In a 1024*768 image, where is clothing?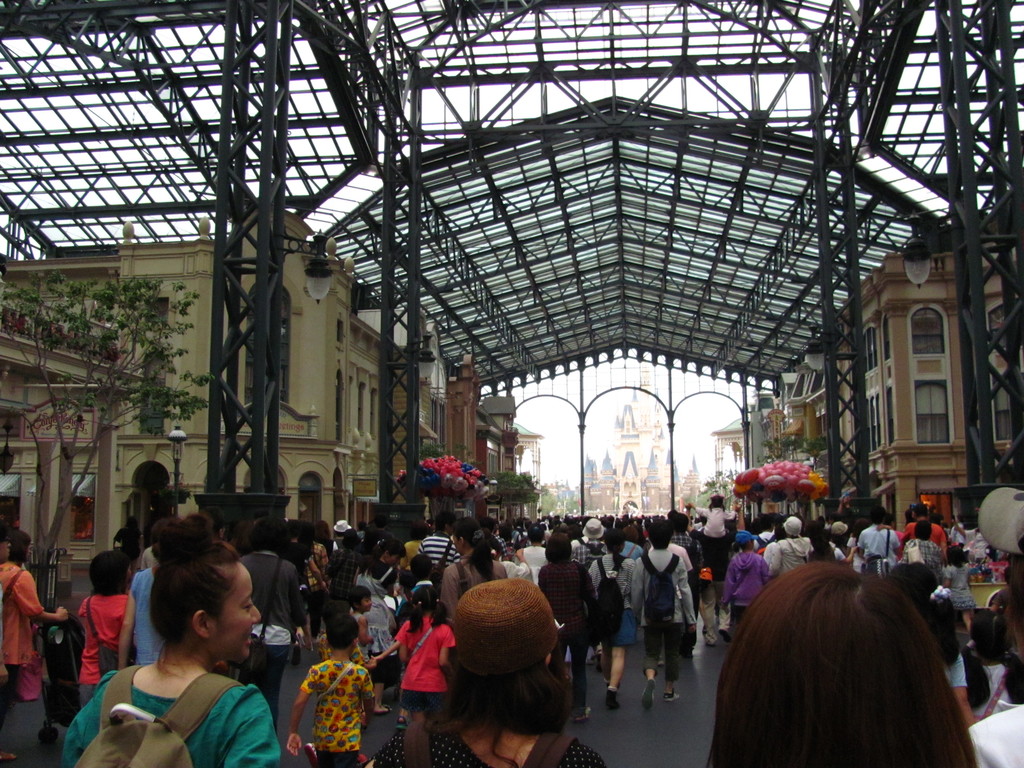
(243, 547, 310, 644).
